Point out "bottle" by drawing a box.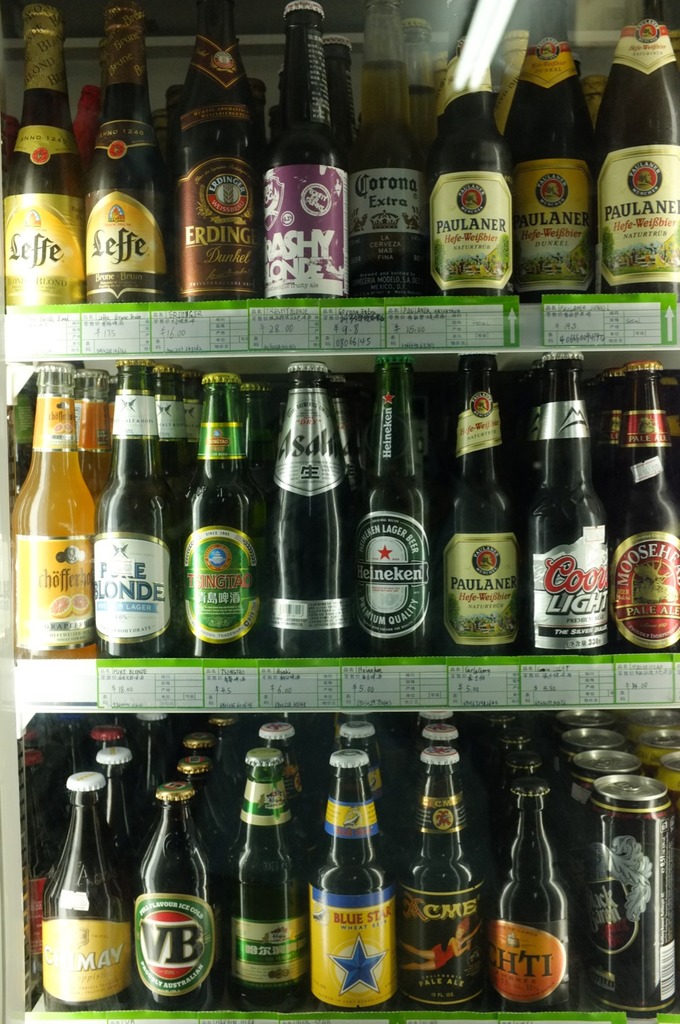
locate(160, 363, 195, 553).
